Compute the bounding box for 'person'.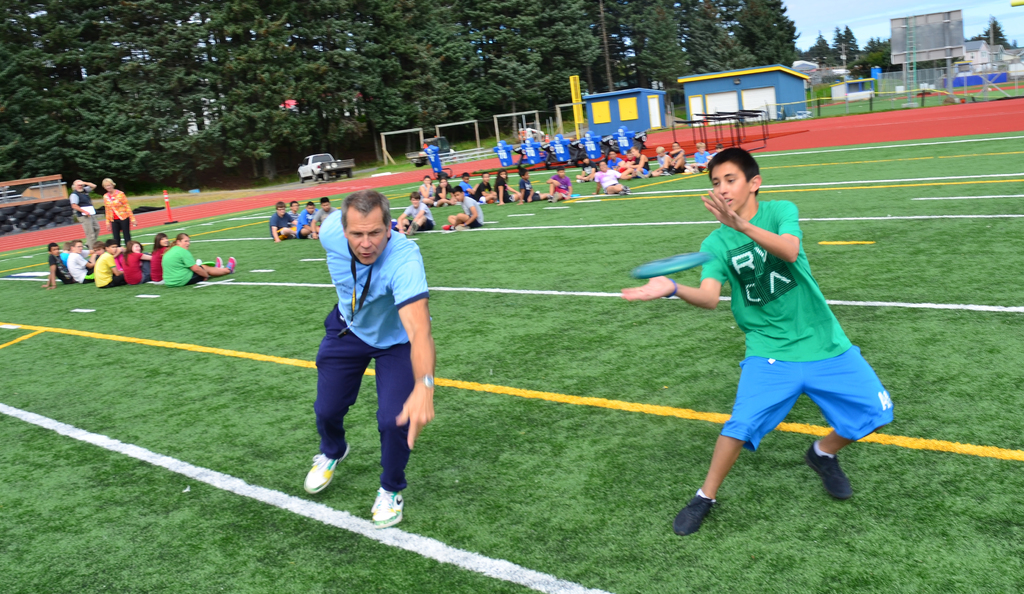
90, 238, 129, 289.
